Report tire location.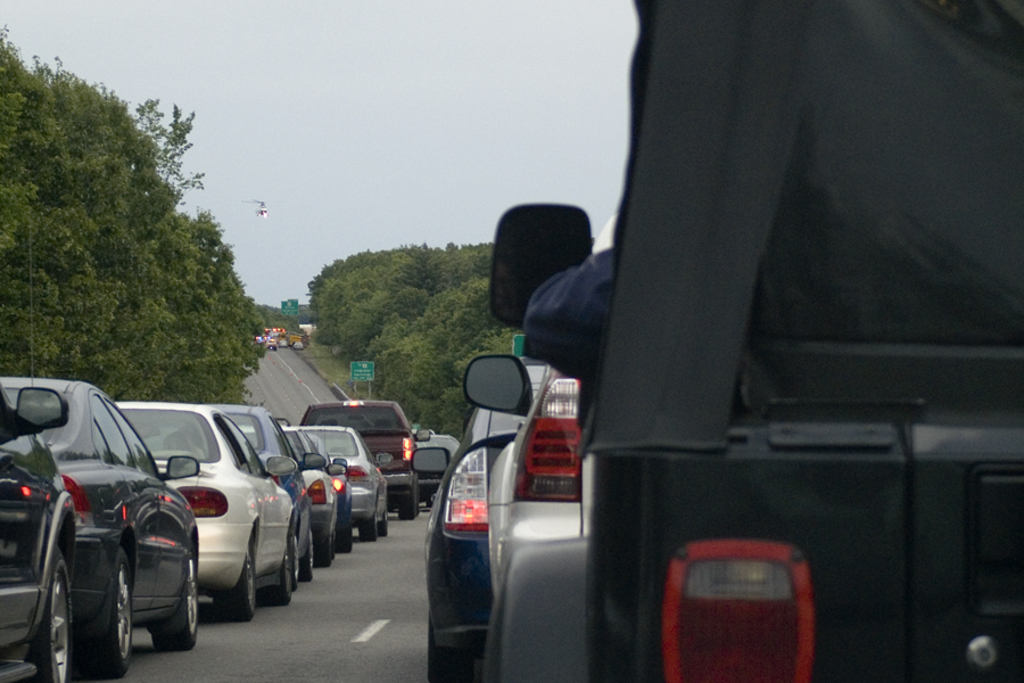
Report: rect(354, 511, 379, 540).
